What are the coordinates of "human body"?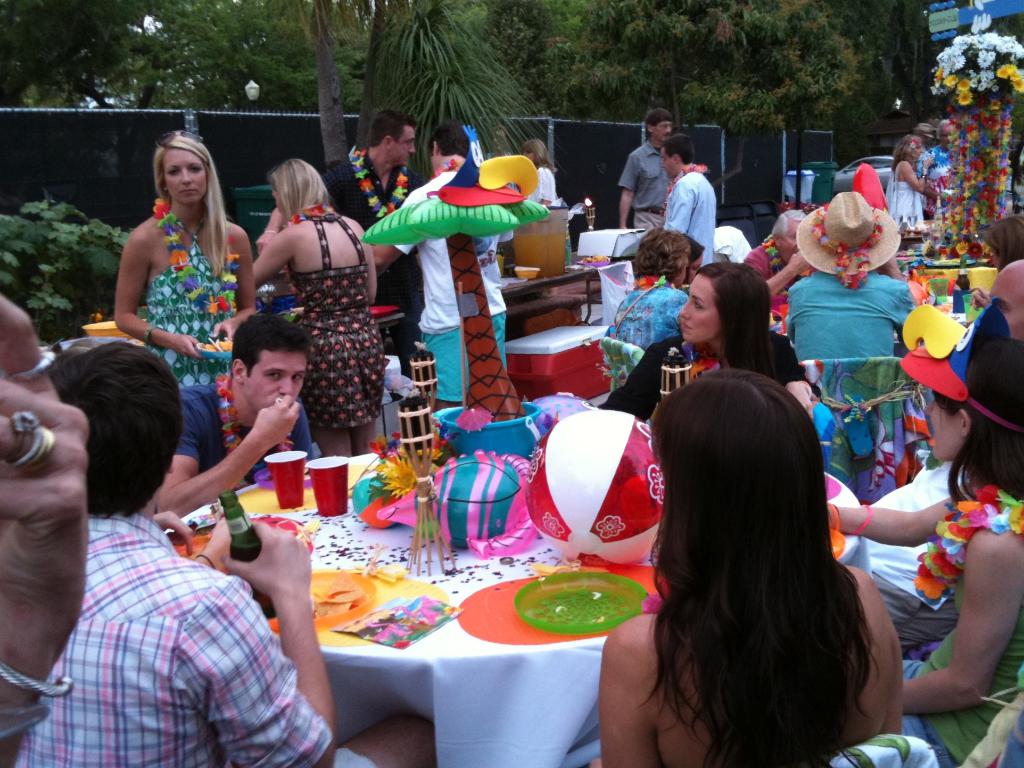
locate(969, 211, 1023, 310).
